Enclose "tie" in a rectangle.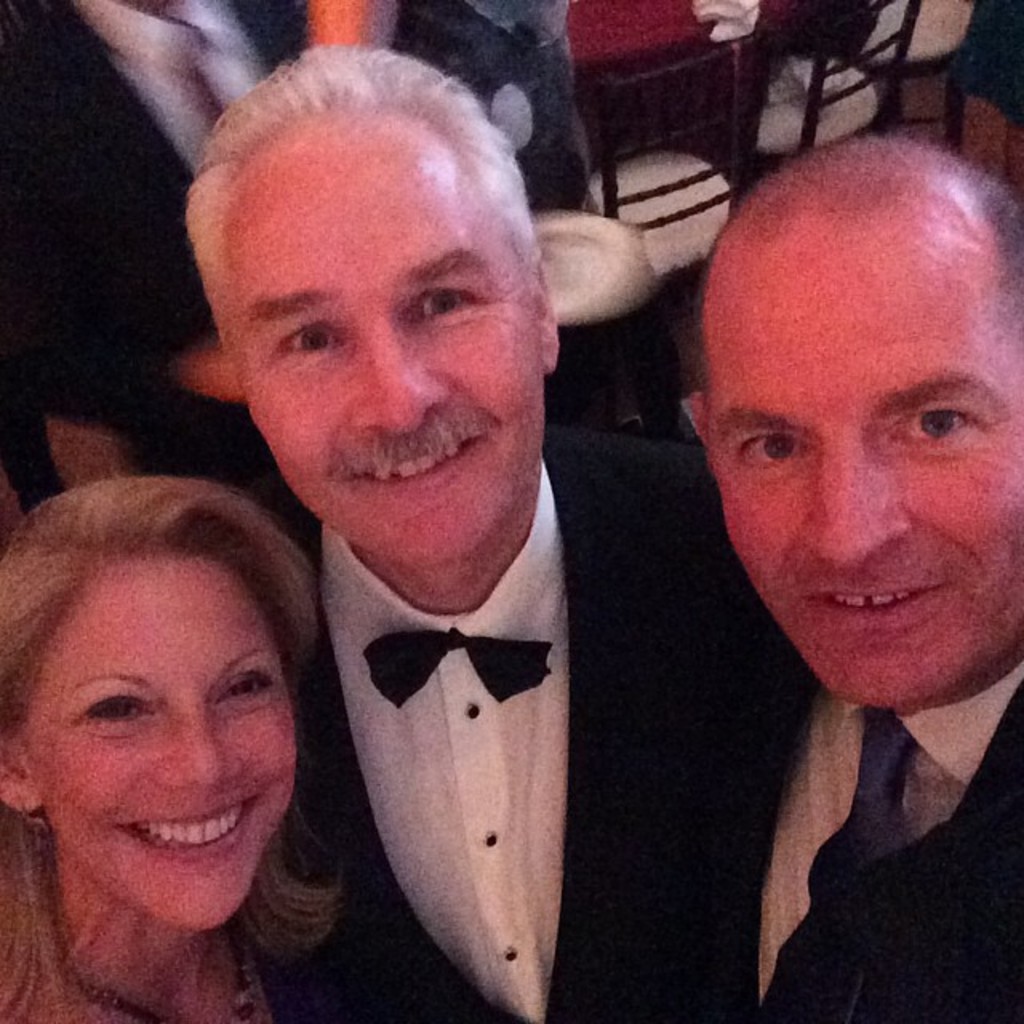
[766, 709, 920, 1022].
